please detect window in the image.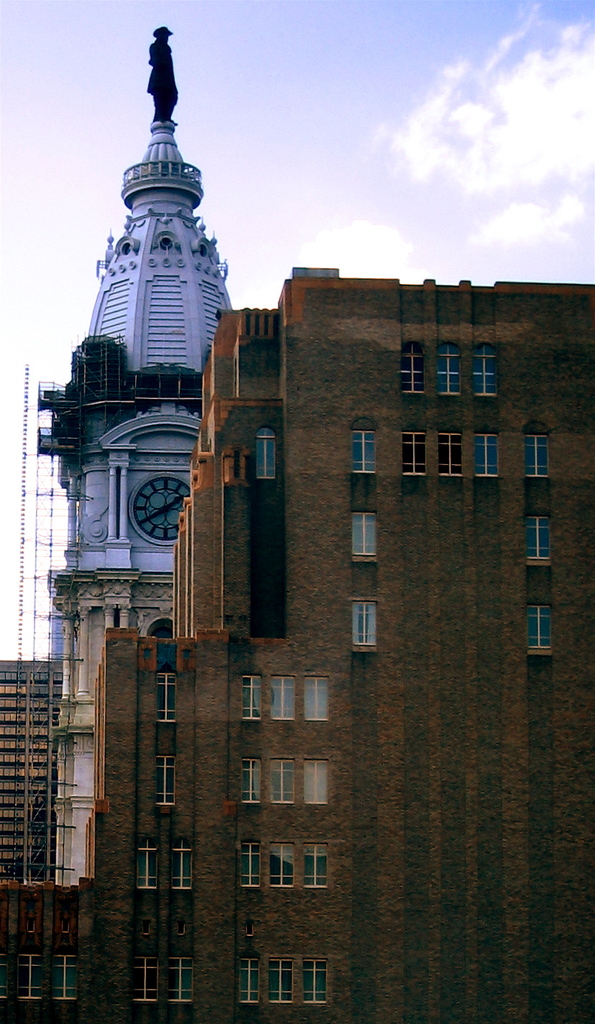
245:942:326:1004.
